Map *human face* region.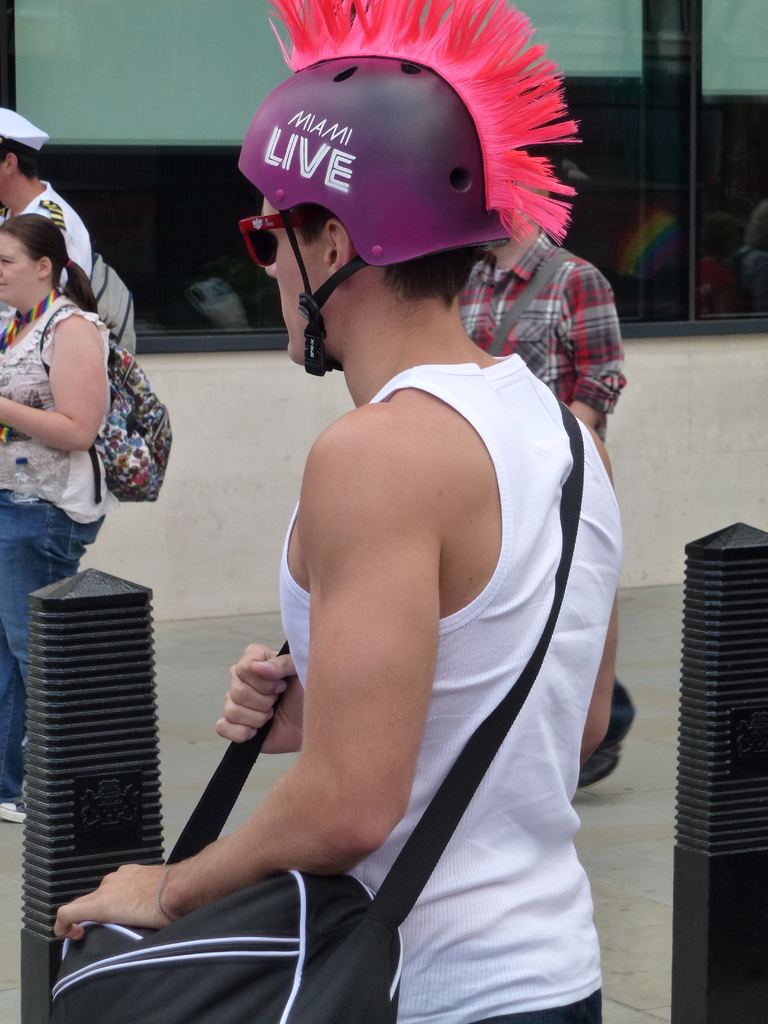
Mapped to Rect(0, 227, 41, 312).
